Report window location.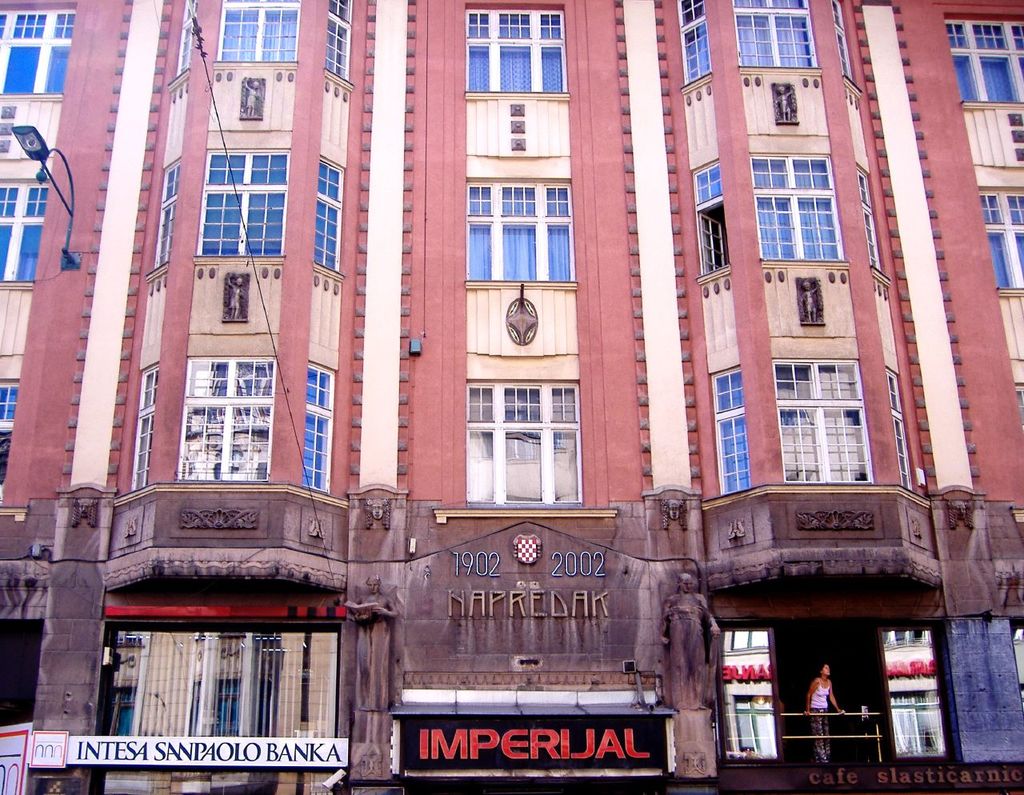
Report: rect(466, 177, 578, 282).
